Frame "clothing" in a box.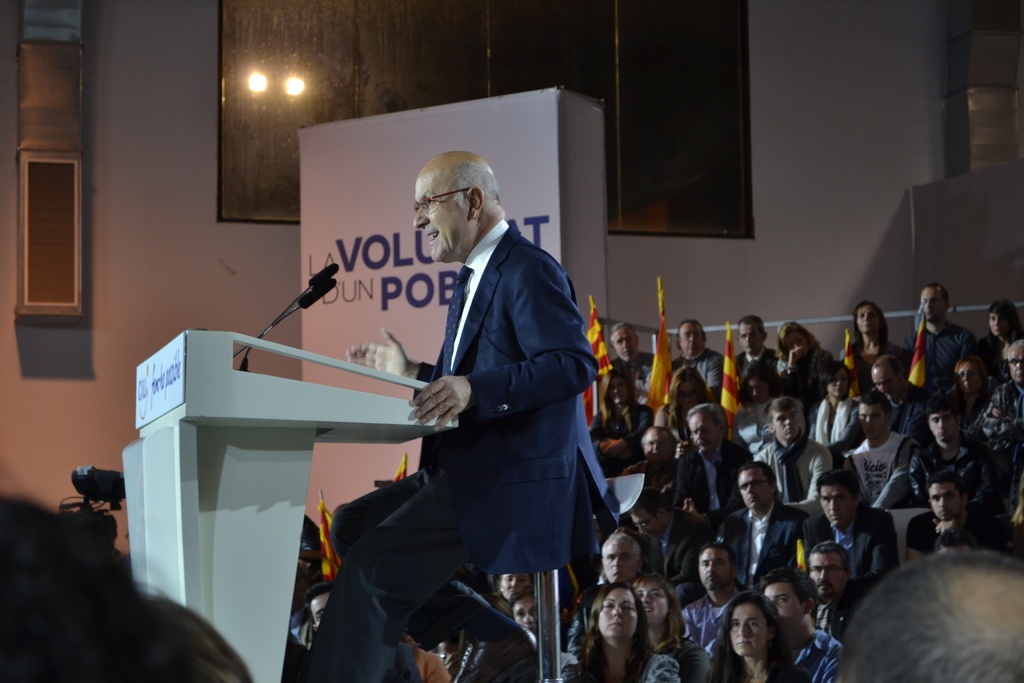
select_region(721, 341, 782, 407).
